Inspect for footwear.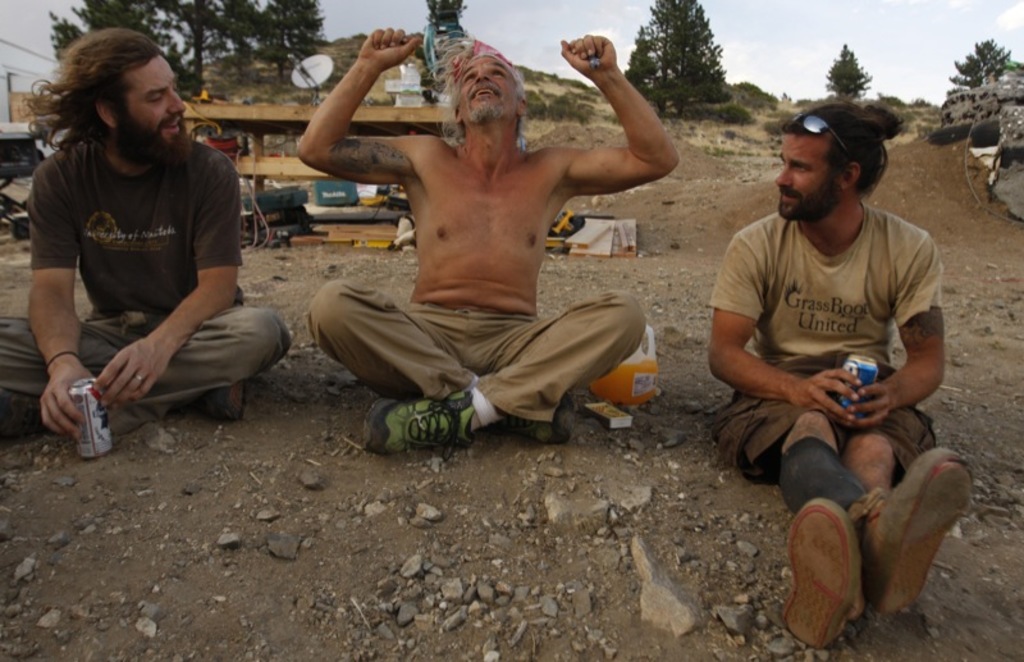
Inspection: <region>200, 385, 247, 423</region>.
